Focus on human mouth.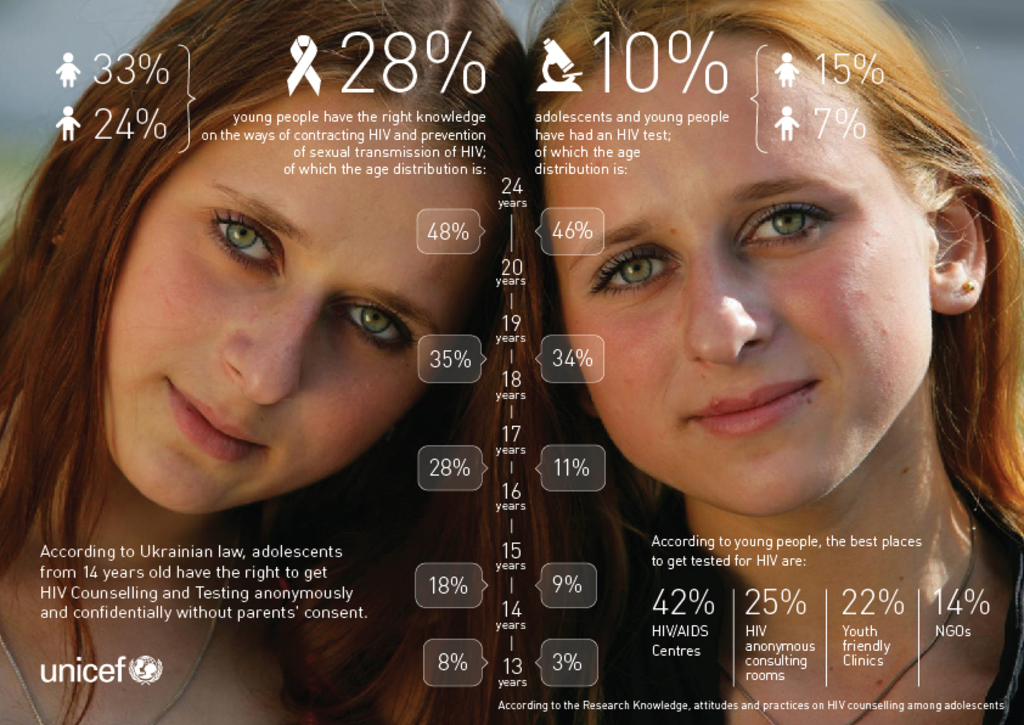
Focused at select_region(686, 377, 823, 433).
